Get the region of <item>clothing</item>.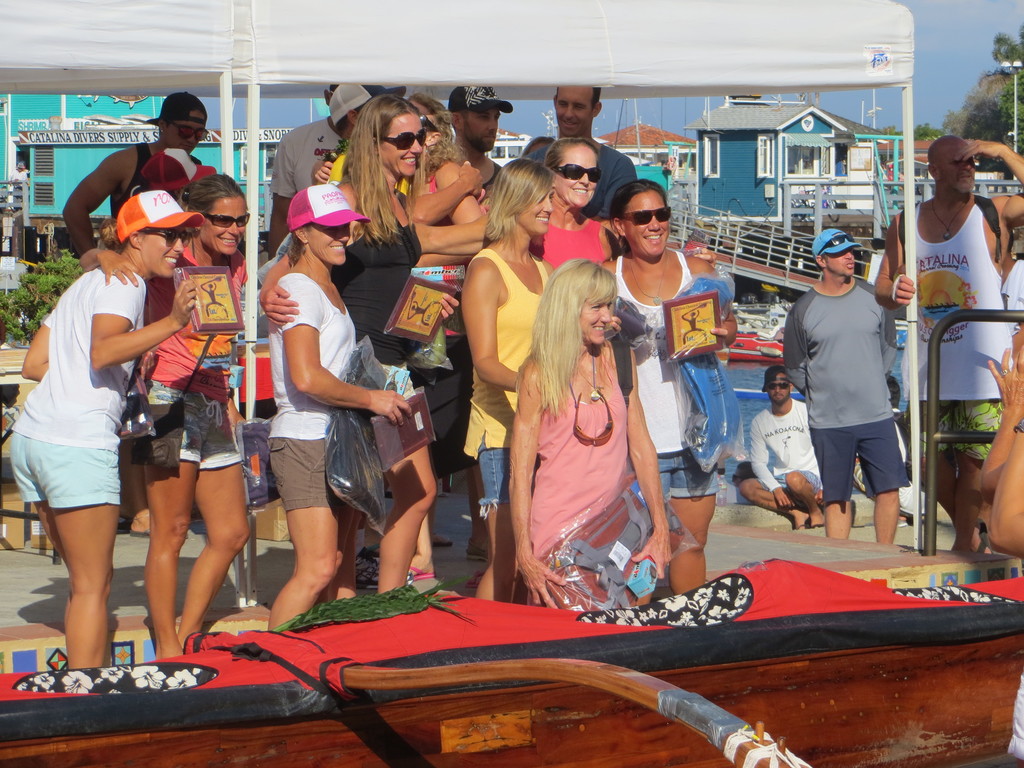
Rect(927, 401, 994, 463).
